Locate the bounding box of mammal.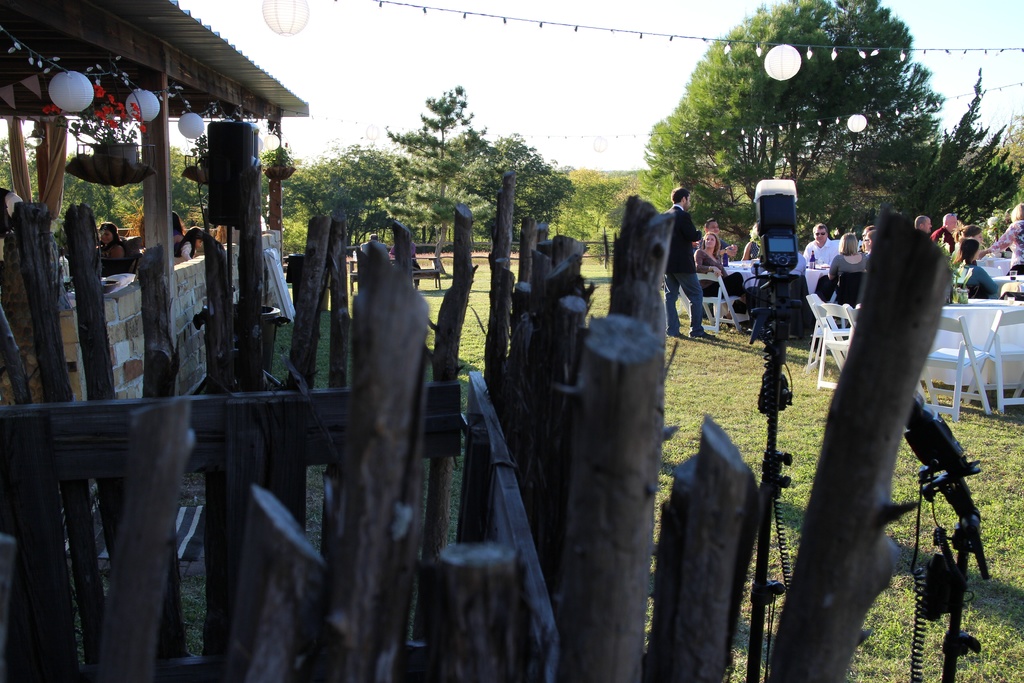
Bounding box: rect(367, 232, 379, 244).
